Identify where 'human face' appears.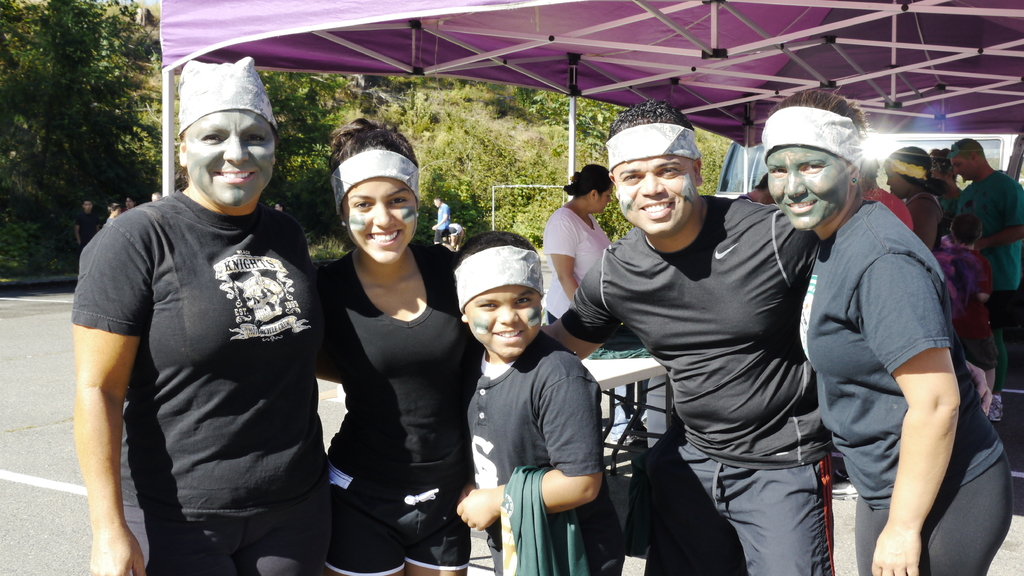
Appears at <bbox>611, 156, 698, 232</bbox>.
